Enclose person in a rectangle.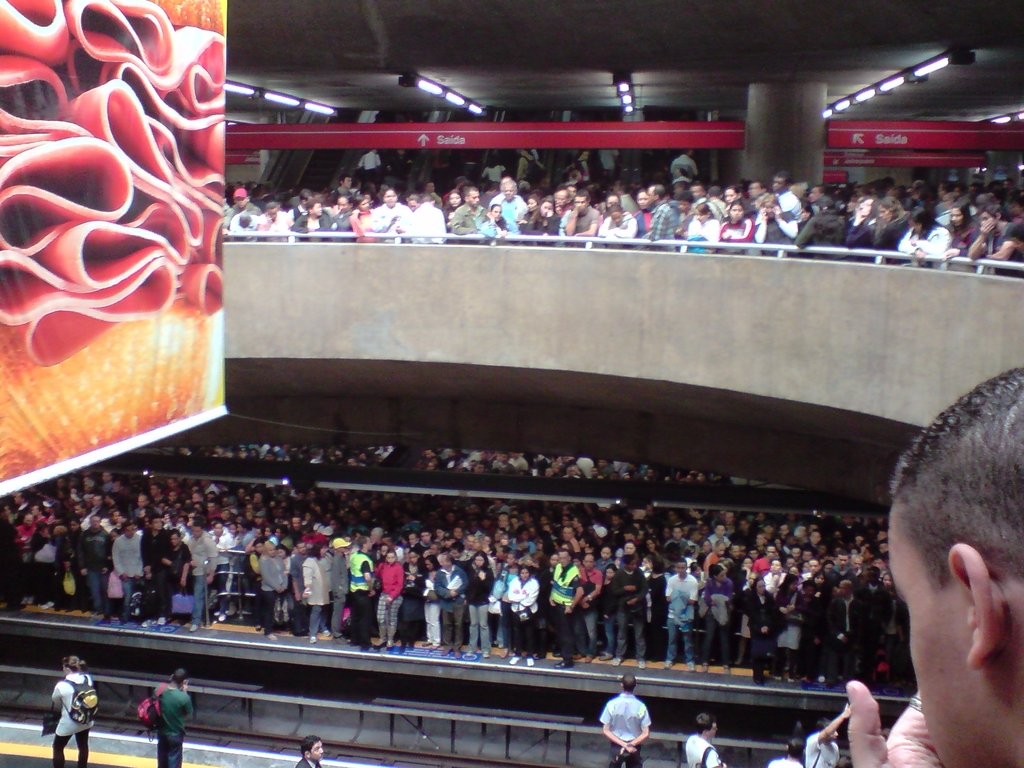
box=[79, 513, 113, 614].
